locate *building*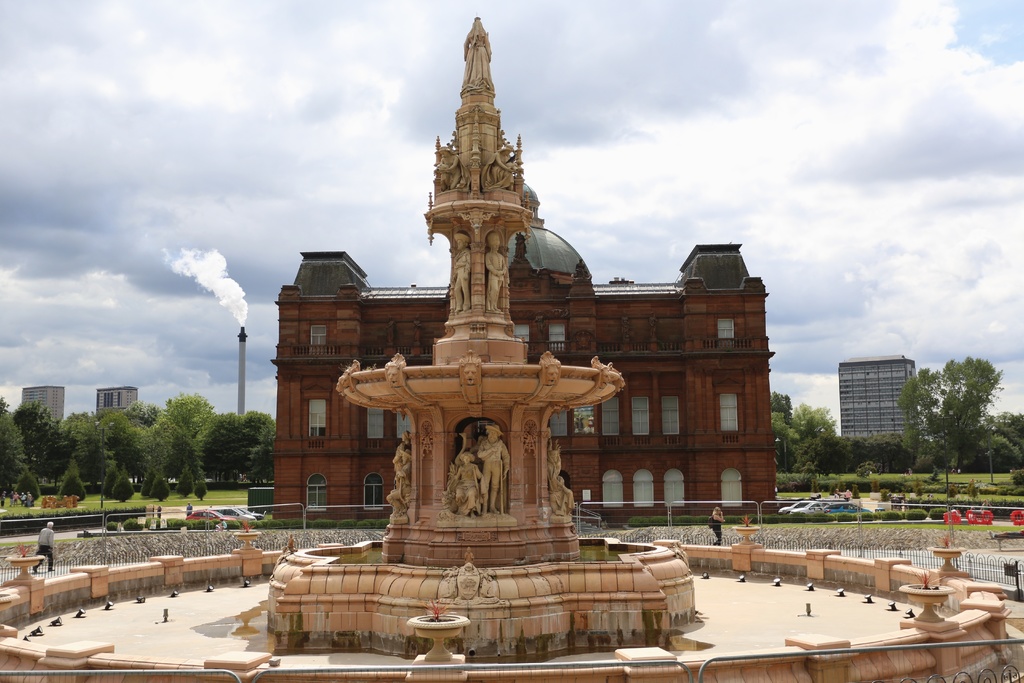
{"left": 92, "top": 383, "right": 140, "bottom": 414}
